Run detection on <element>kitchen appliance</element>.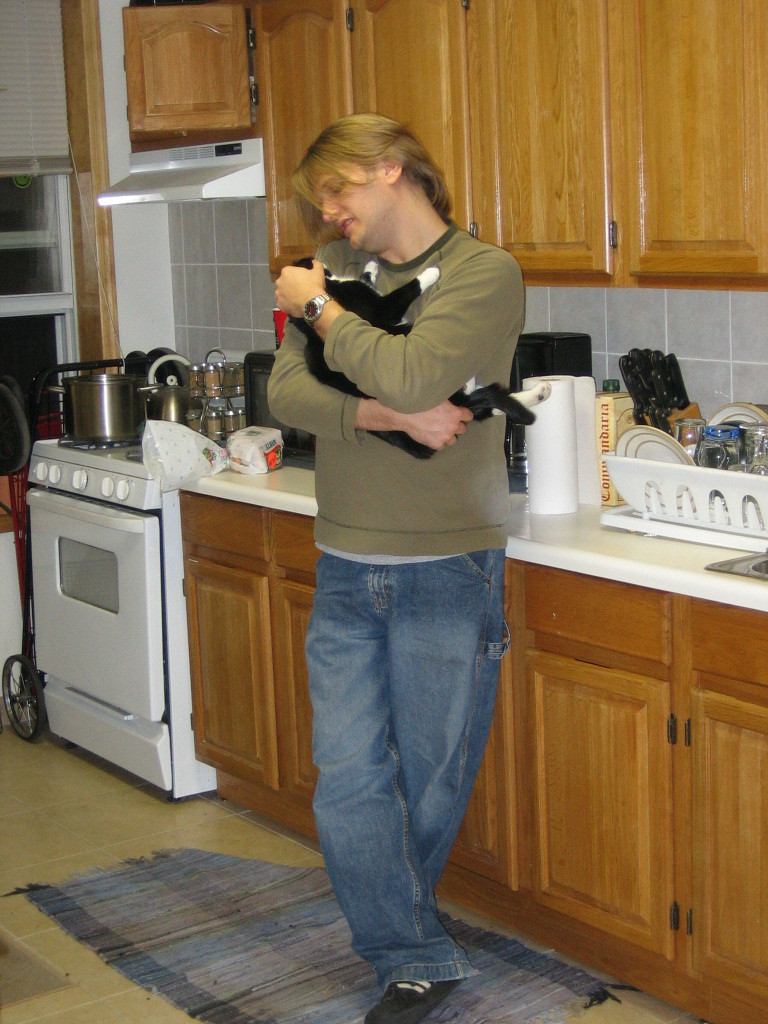
Result: BBox(609, 452, 767, 532).
